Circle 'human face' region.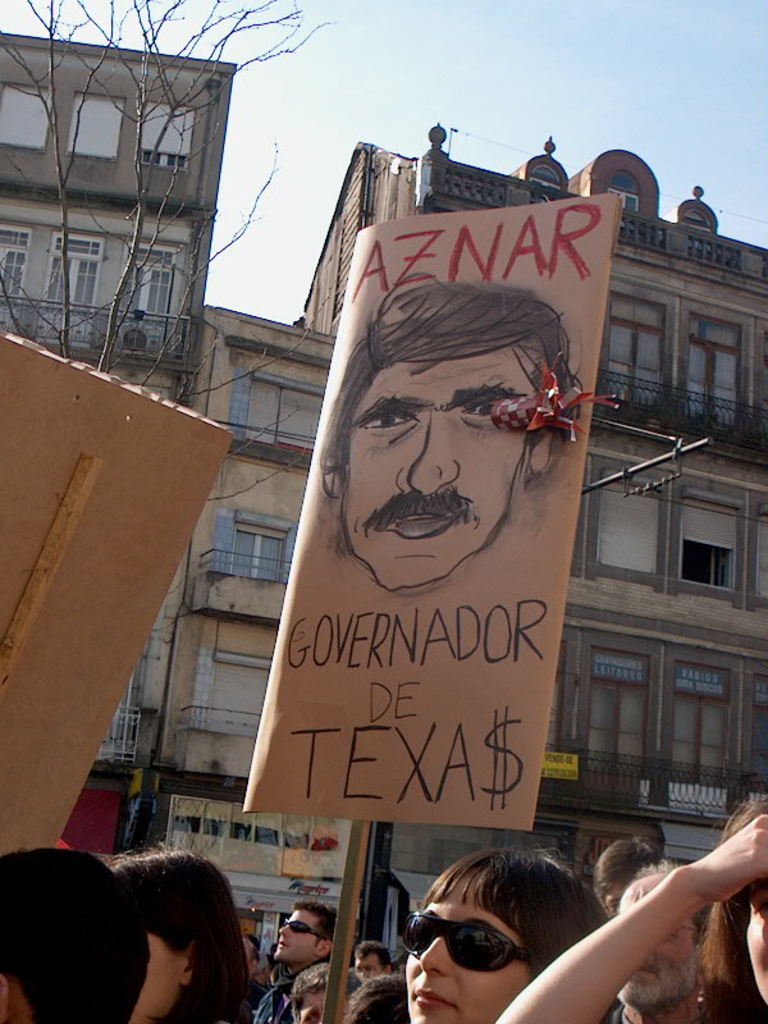
Region: bbox=[271, 908, 323, 964].
